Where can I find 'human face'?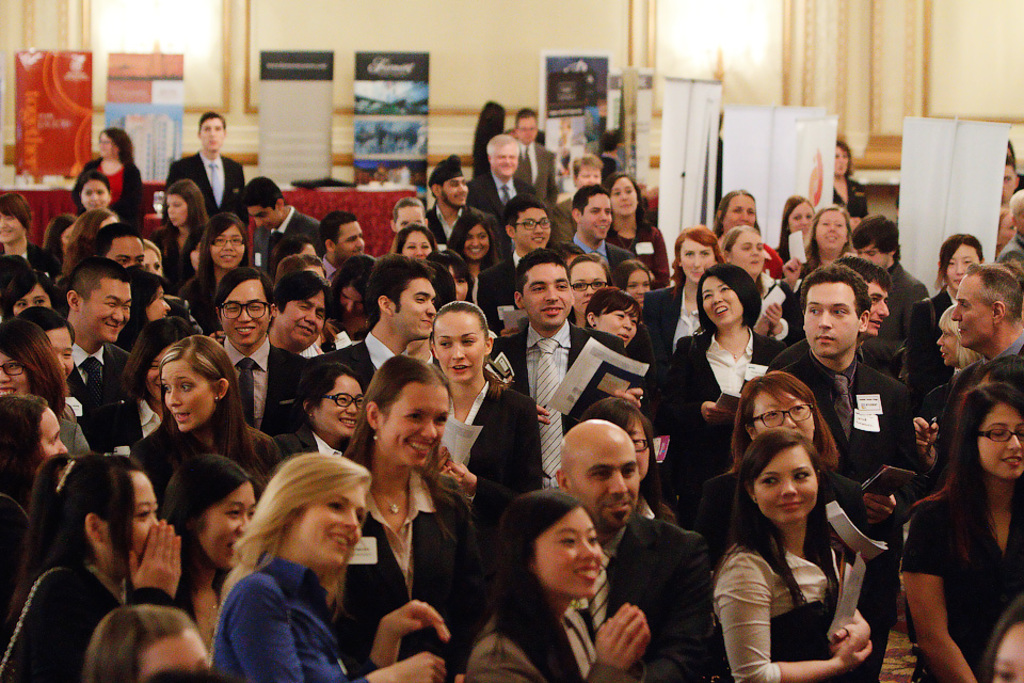
You can find it at 491, 146, 522, 179.
